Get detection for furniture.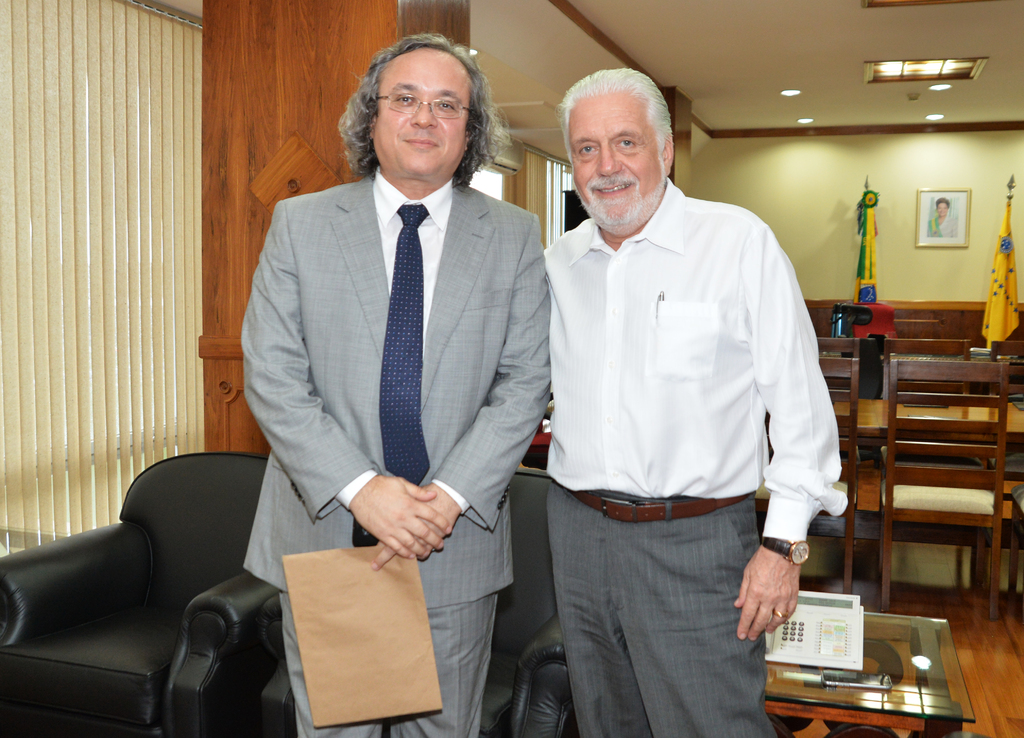
Detection: 0/452/285/737.
